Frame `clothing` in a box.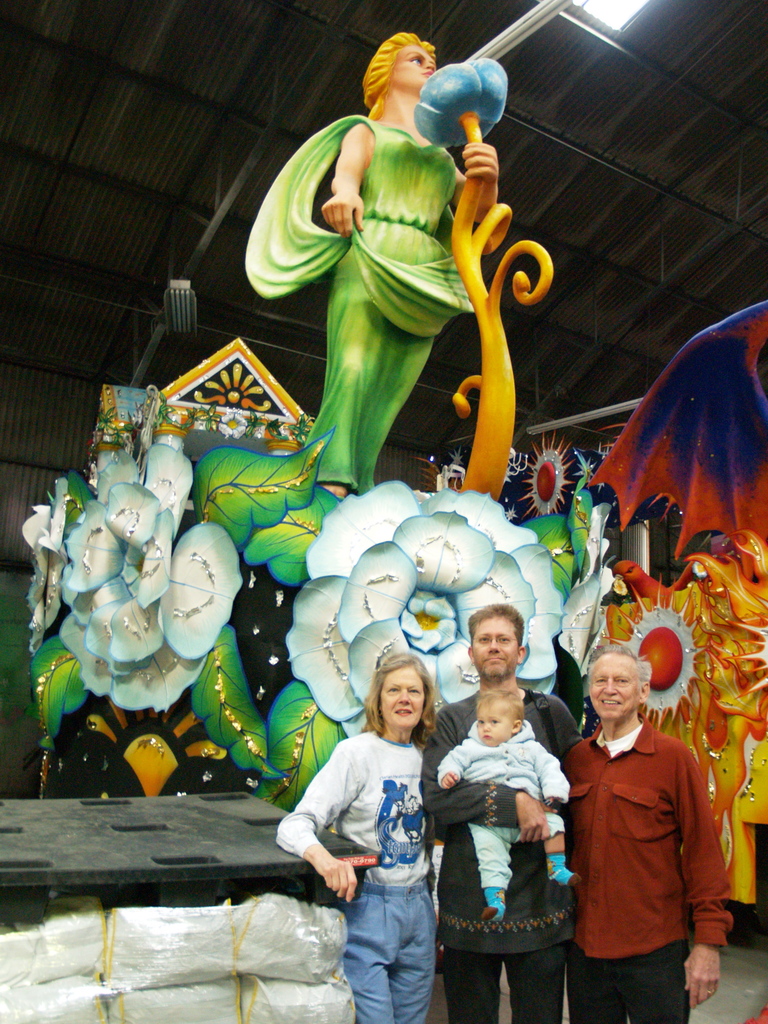
[437,717,577,921].
